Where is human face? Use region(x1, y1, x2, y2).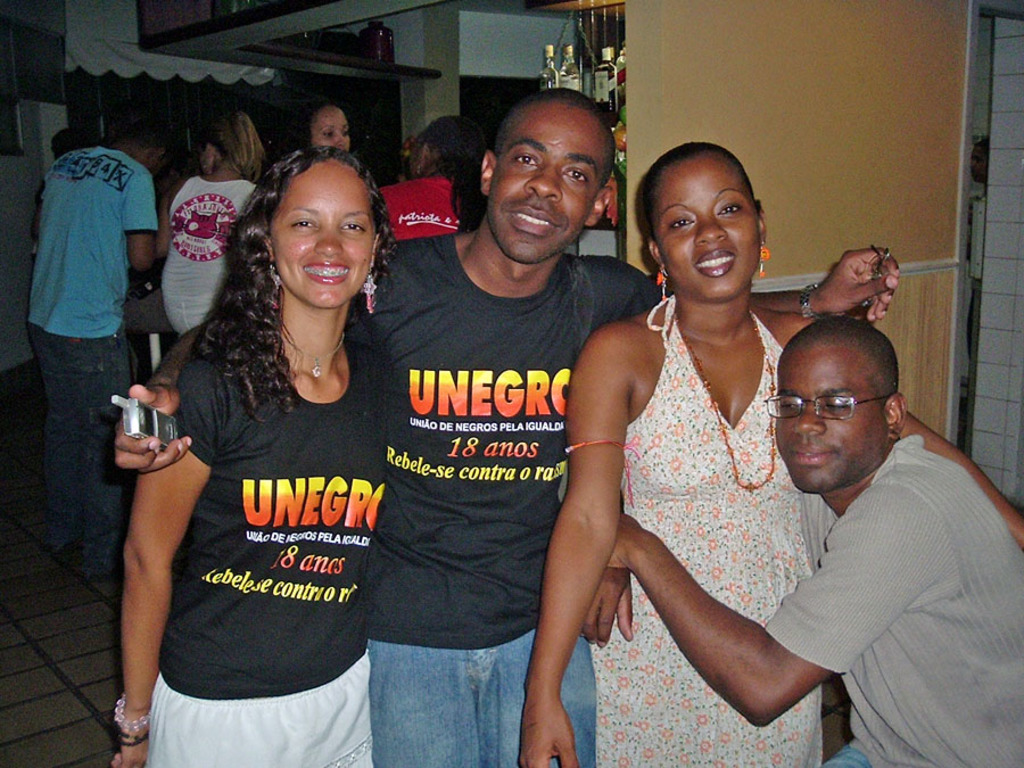
region(487, 114, 603, 264).
